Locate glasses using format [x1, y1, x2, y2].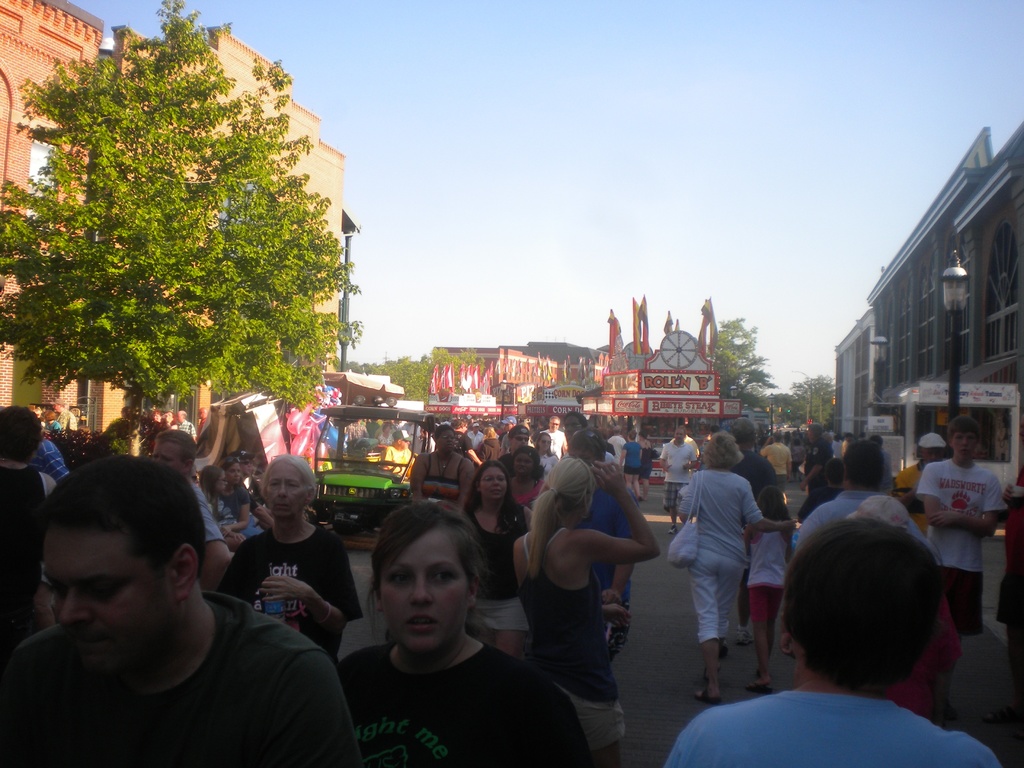
[479, 476, 508, 484].
